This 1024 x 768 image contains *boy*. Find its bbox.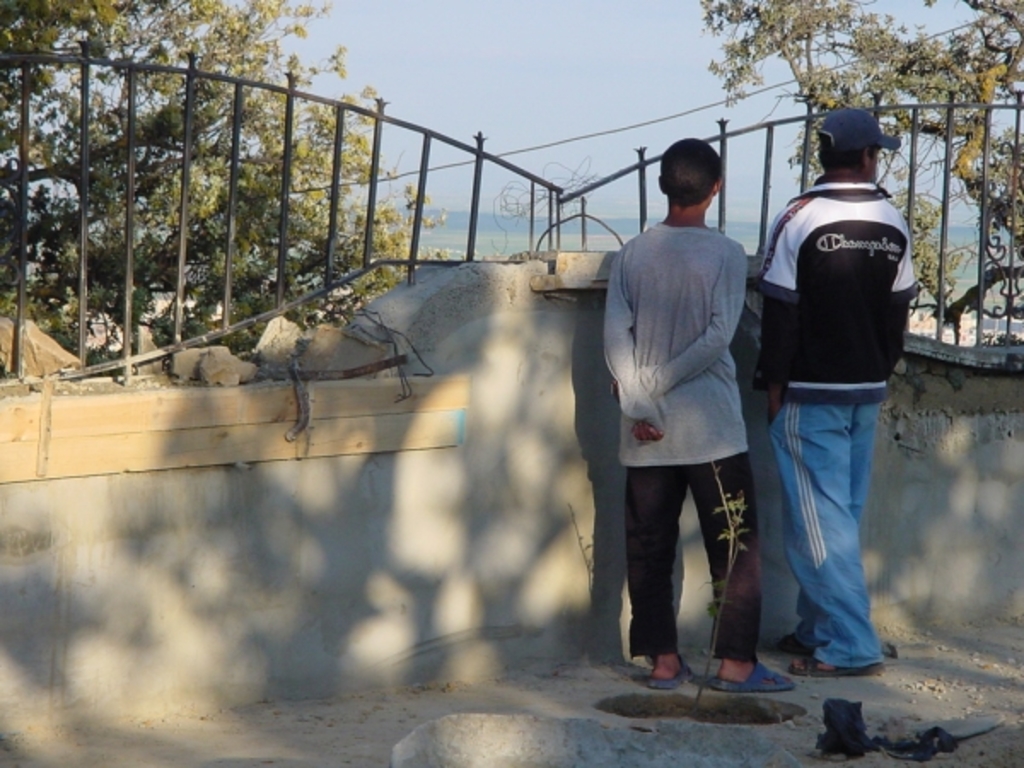
[x1=582, y1=152, x2=790, y2=691].
